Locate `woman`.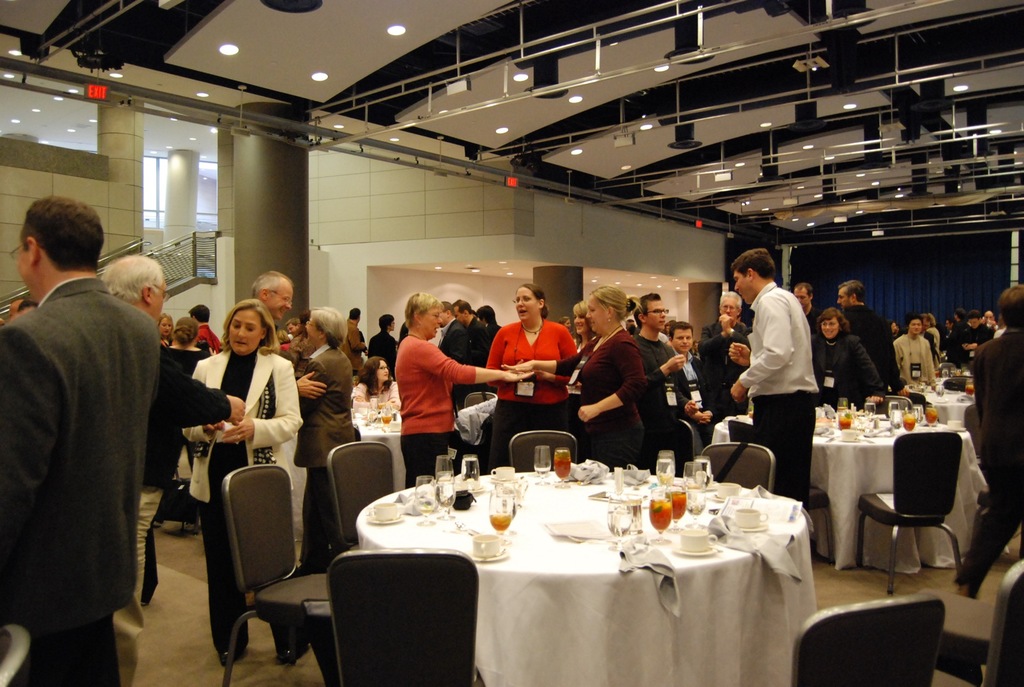
Bounding box: left=566, top=298, right=685, bottom=484.
